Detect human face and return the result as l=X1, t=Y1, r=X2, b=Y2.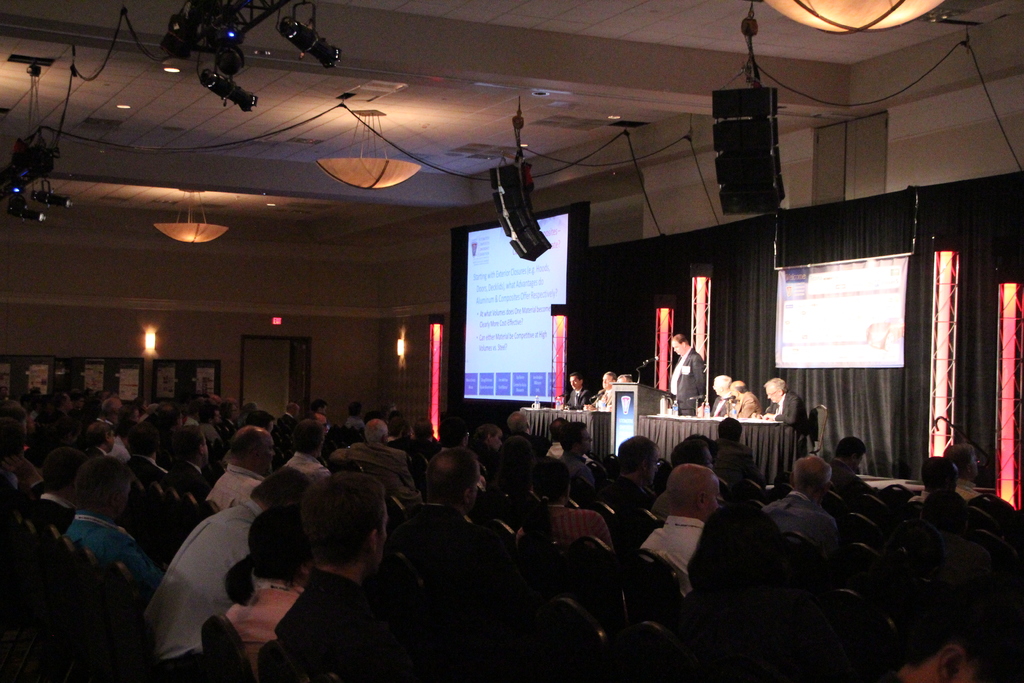
l=765, t=383, r=780, b=402.
